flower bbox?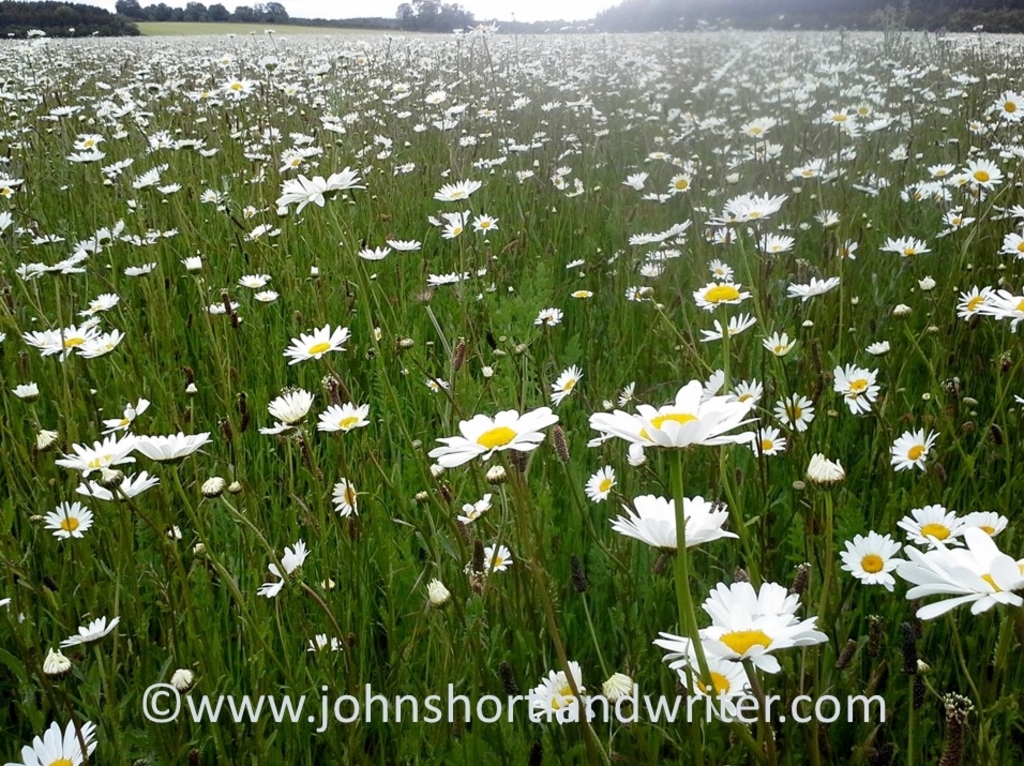
(x1=522, y1=658, x2=588, y2=720)
